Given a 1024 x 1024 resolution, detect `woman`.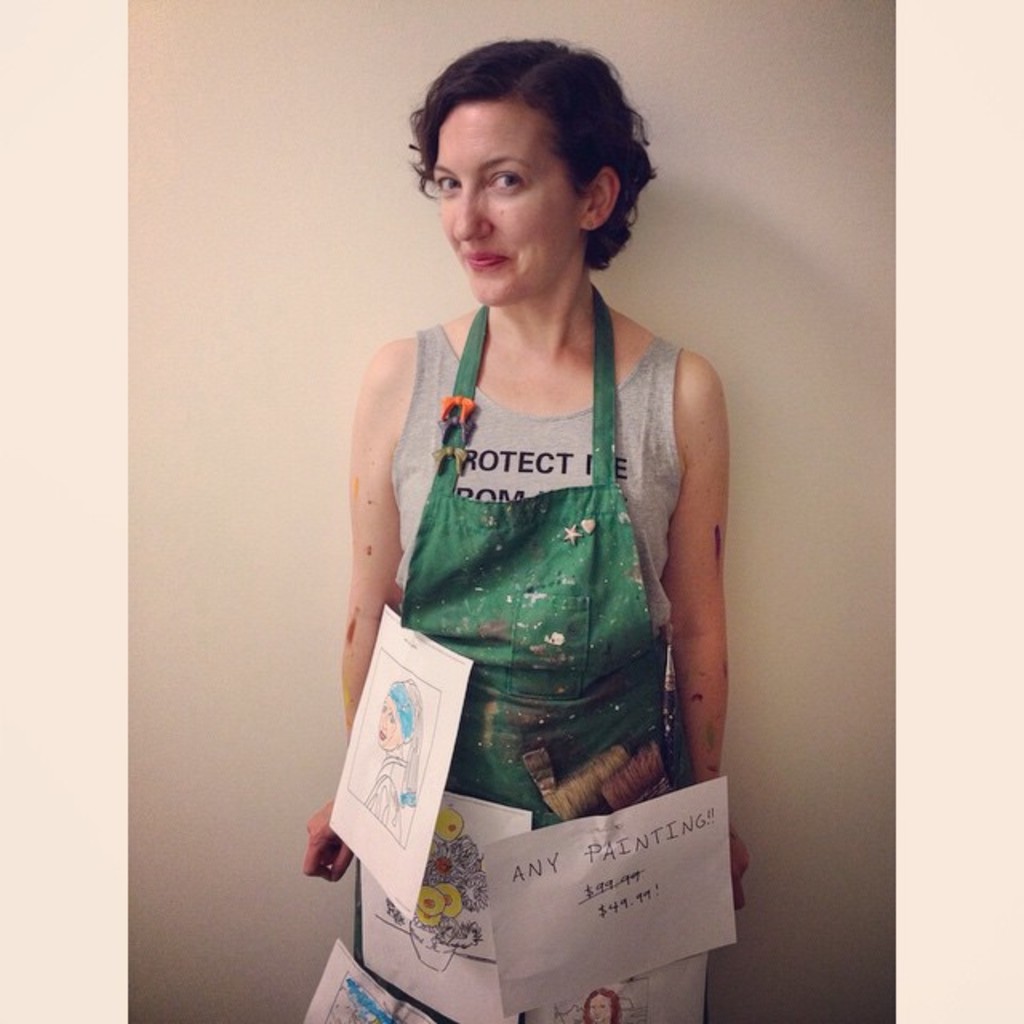
{"x1": 267, "y1": 83, "x2": 720, "y2": 960}.
